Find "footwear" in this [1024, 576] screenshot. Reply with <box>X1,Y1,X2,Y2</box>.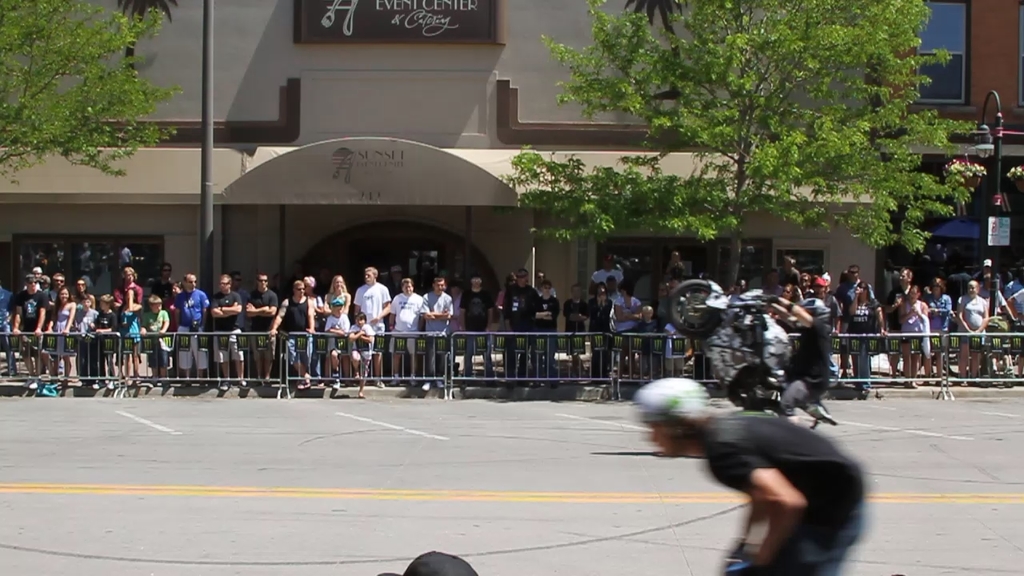
<box>314,382,328,390</box>.
